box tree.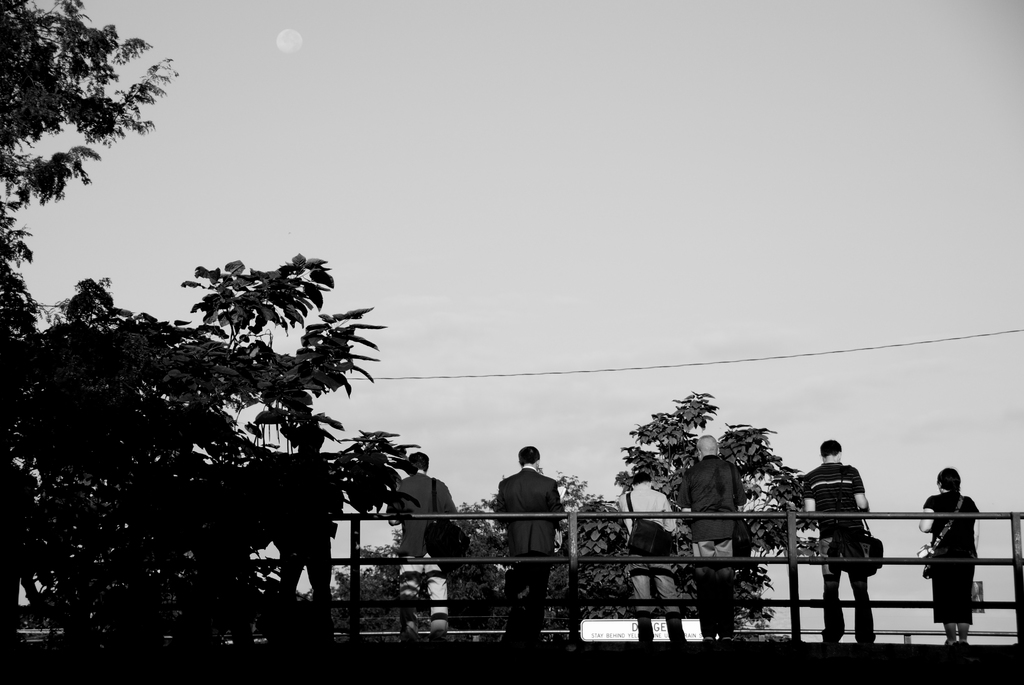
box(301, 468, 636, 636).
